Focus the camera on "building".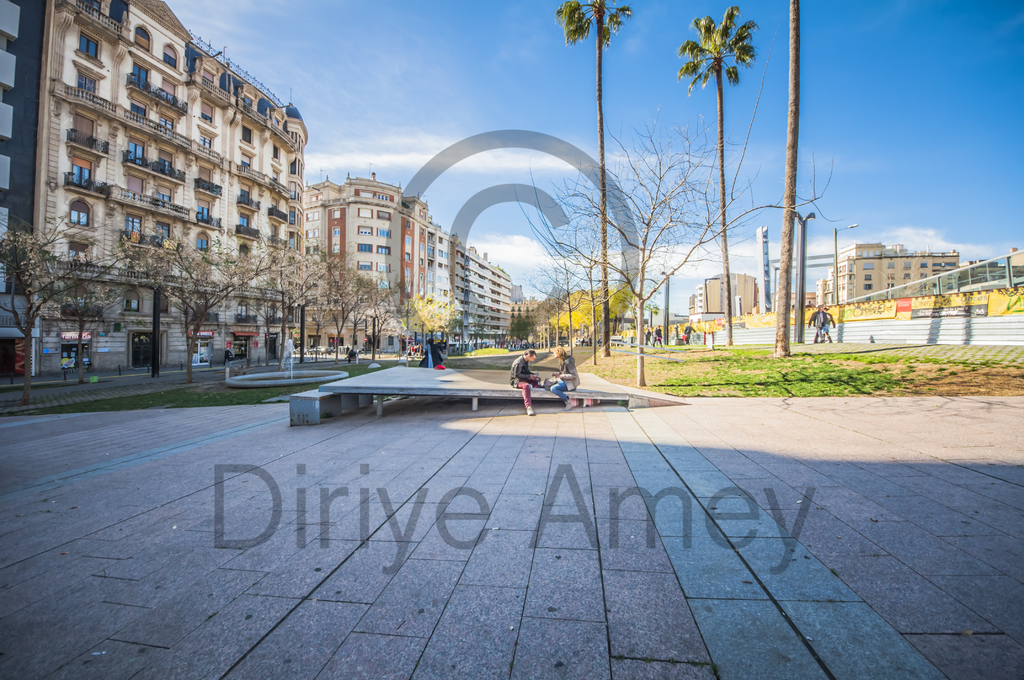
Focus region: Rect(689, 270, 755, 313).
